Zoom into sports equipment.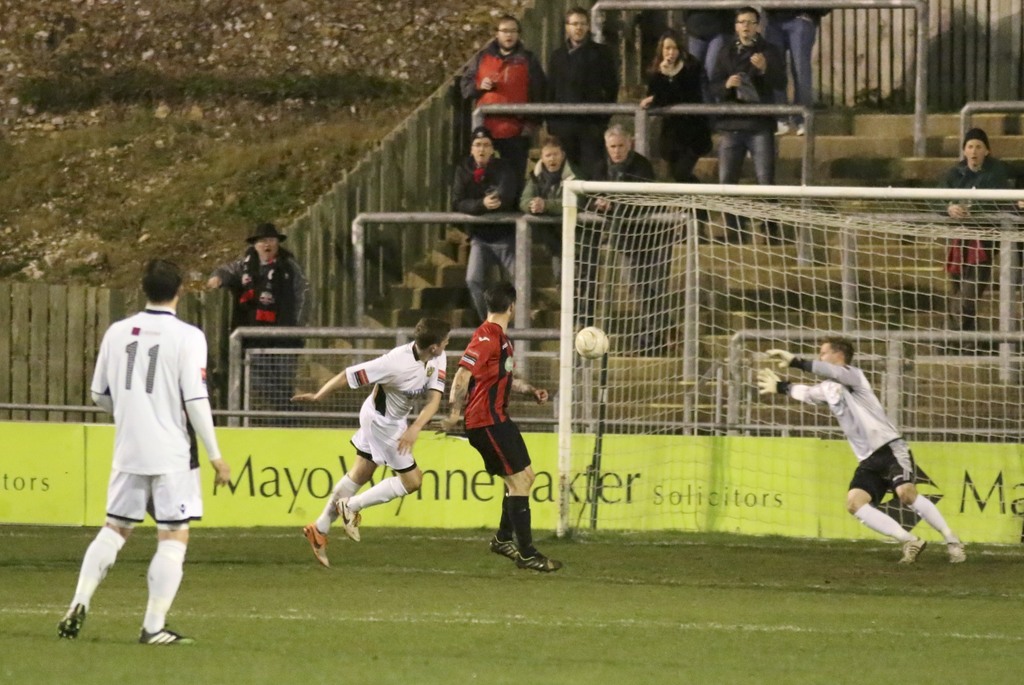
Zoom target: 559:180:1023:542.
